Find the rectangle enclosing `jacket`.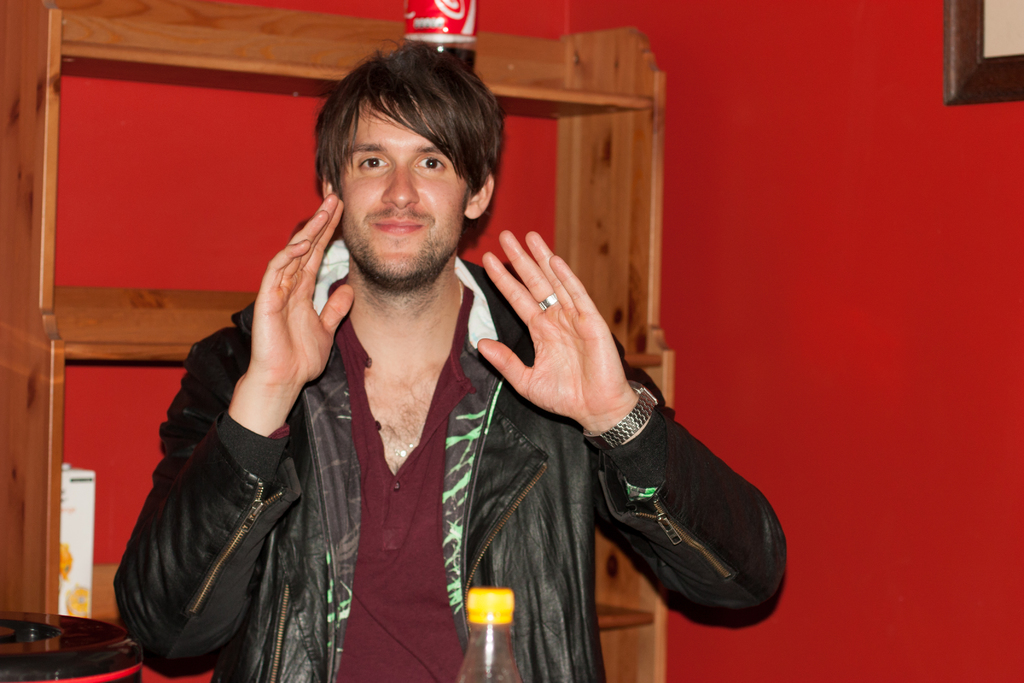
95 204 723 654.
